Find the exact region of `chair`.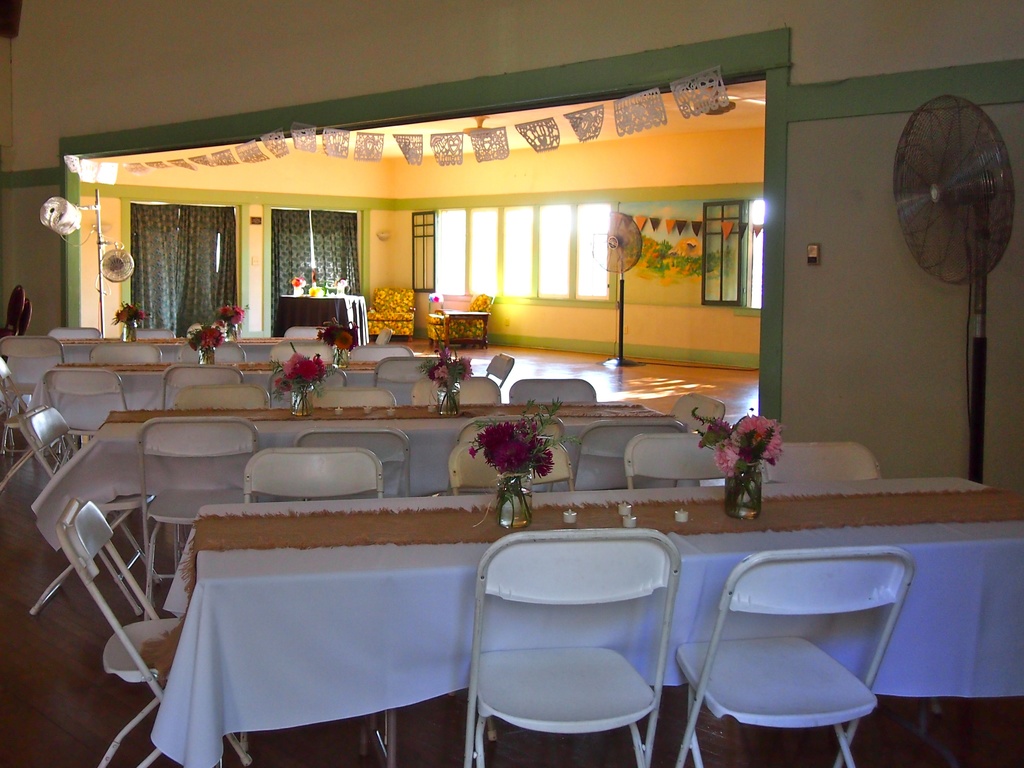
Exact region: <box>303,387,399,409</box>.
